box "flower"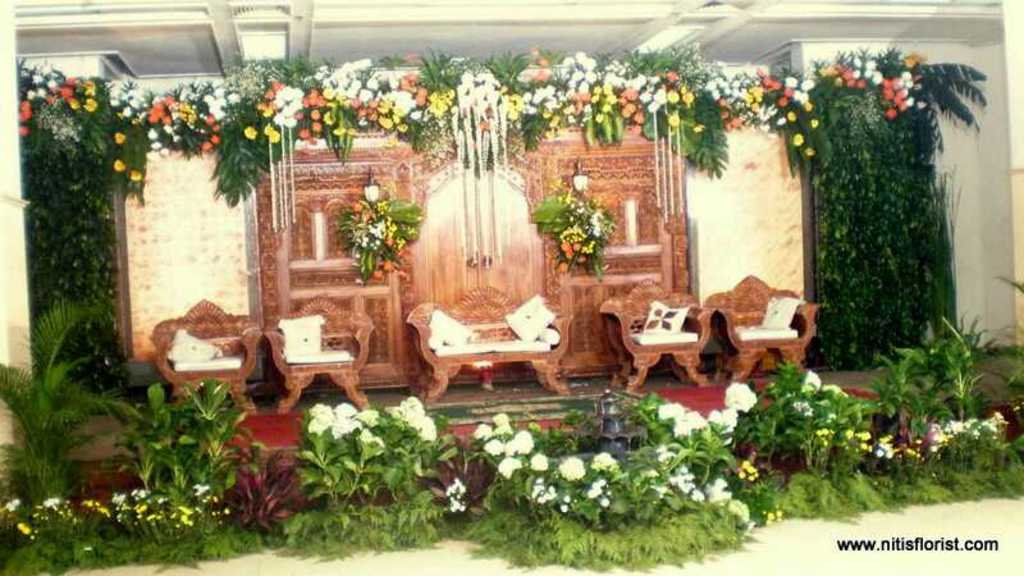
{"x1": 515, "y1": 430, "x2": 529, "y2": 444}
